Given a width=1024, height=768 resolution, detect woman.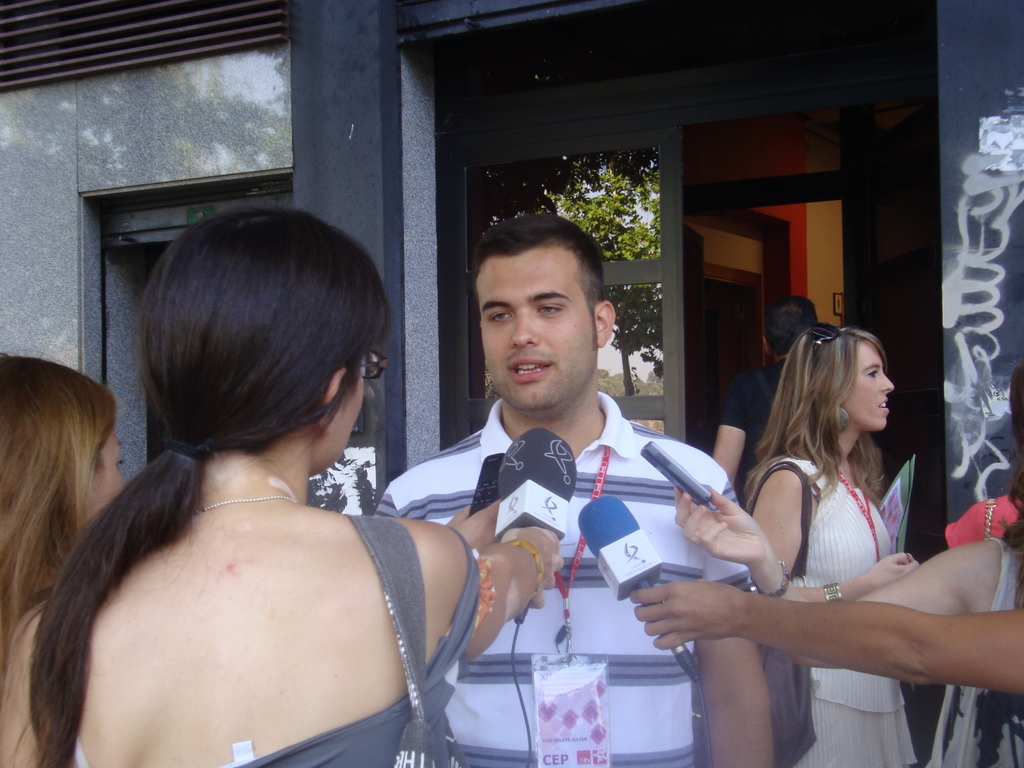
738/323/924/767.
